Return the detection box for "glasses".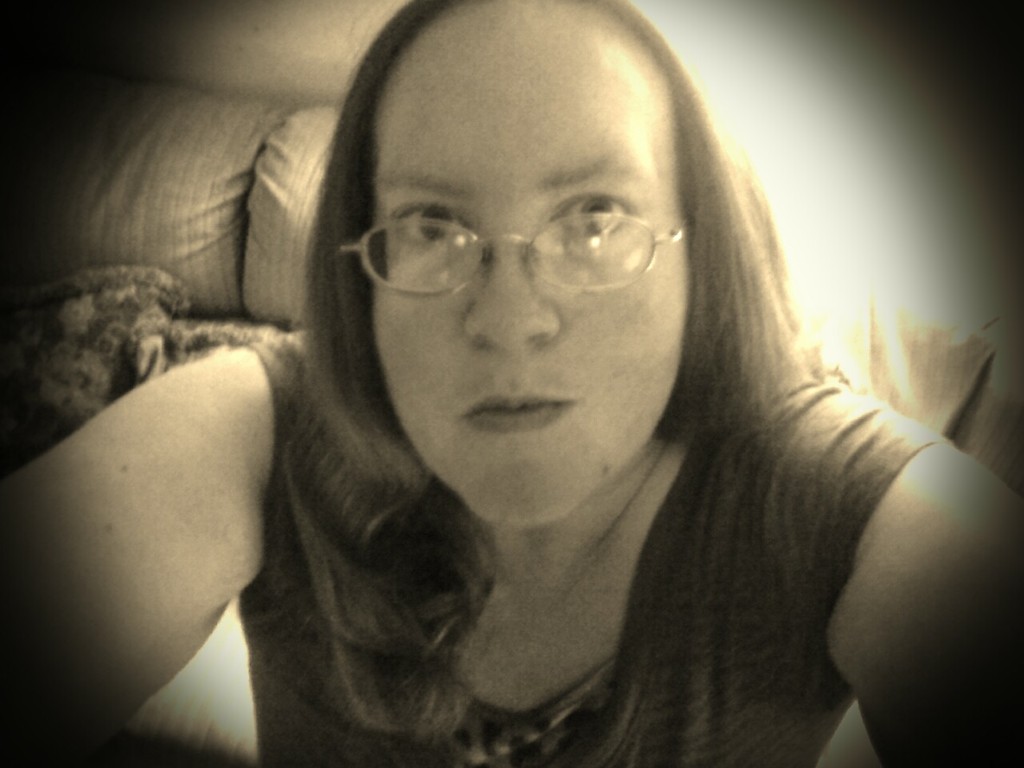
crop(334, 209, 687, 302).
